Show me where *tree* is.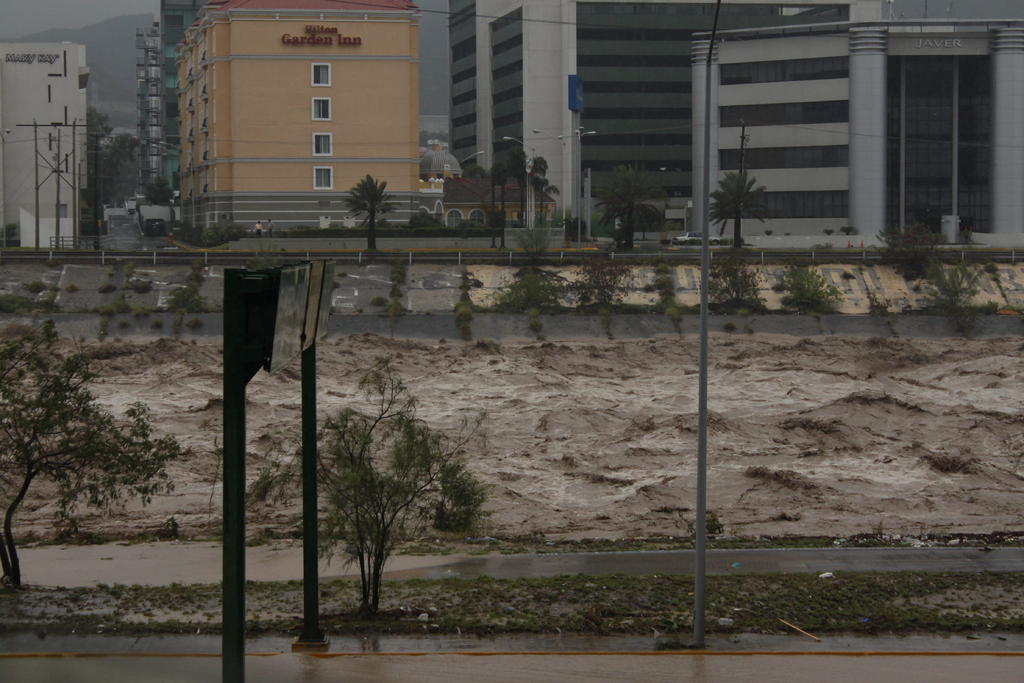
*tree* is at <region>535, 174, 561, 222</region>.
